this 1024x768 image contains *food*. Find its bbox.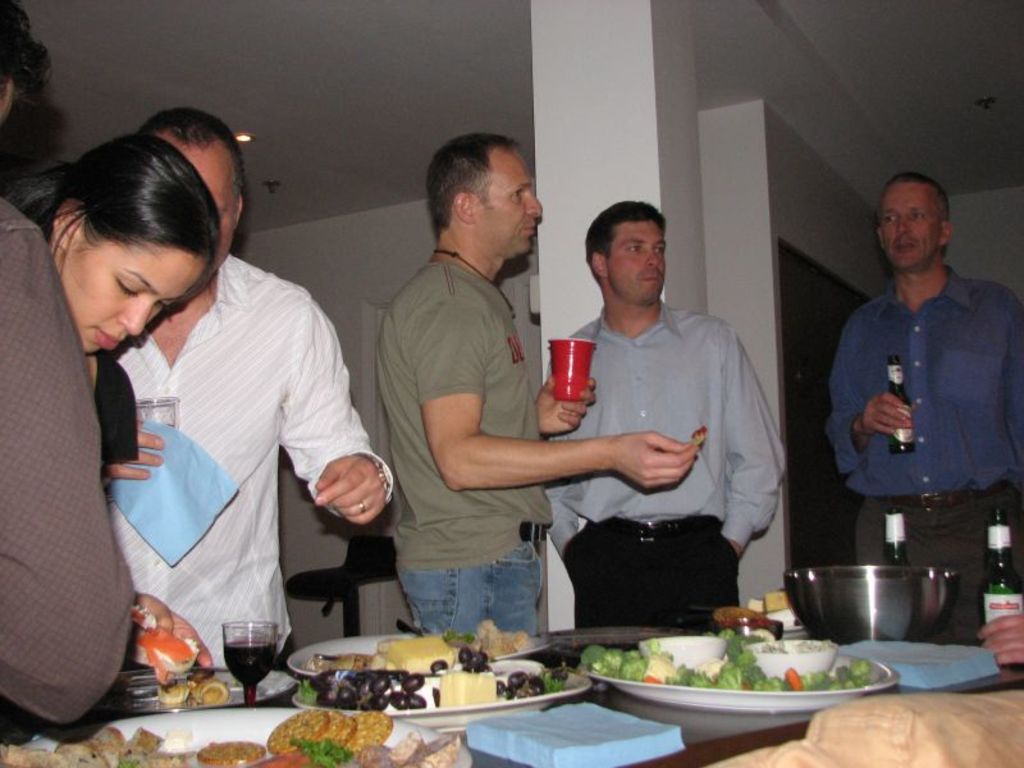
pyautogui.locateOnScreen(196, 682, 228, 704).
